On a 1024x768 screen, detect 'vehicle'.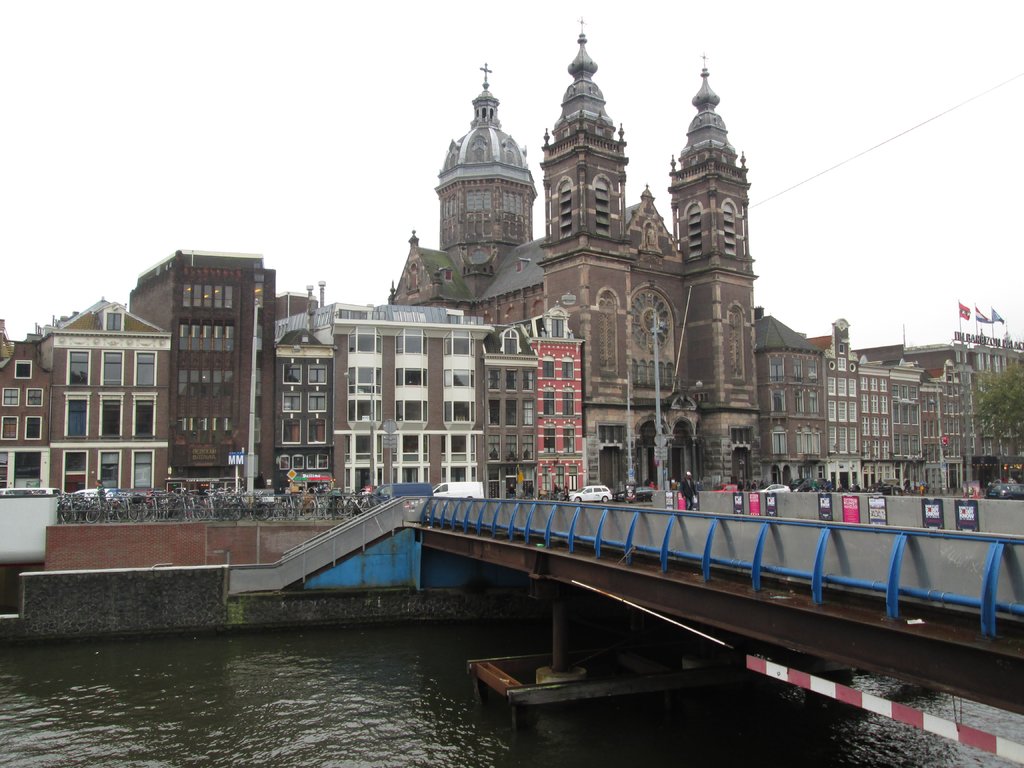
435:479:483:502.
